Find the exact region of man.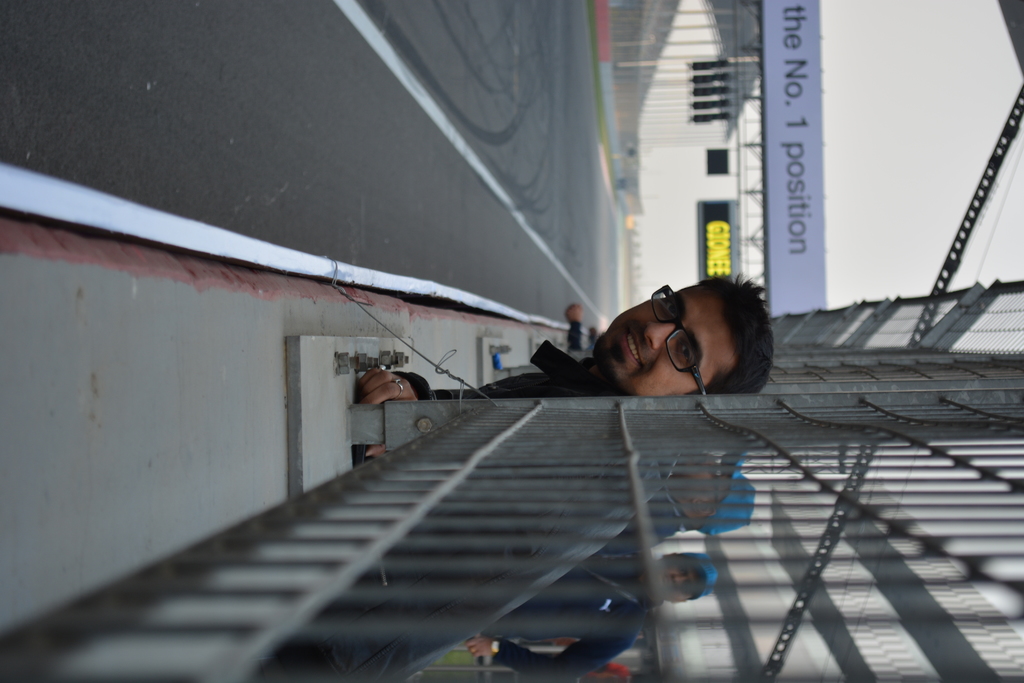
Exact region: x1=592 y1=472 x2=756 y2=553.
